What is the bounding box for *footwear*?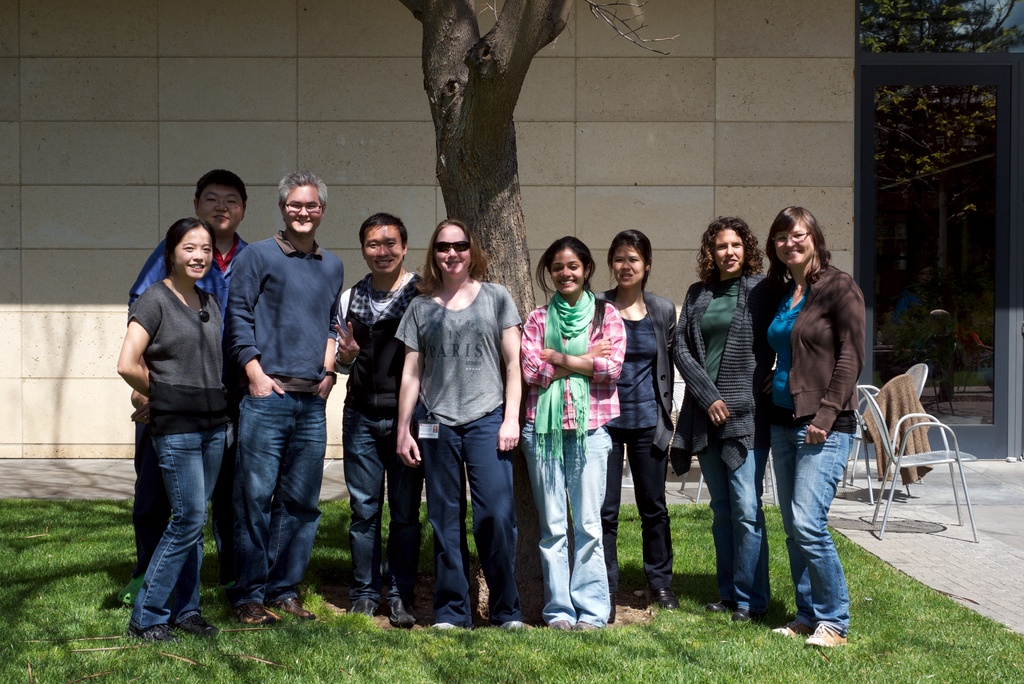
locate(425, 610, 465, 641).
